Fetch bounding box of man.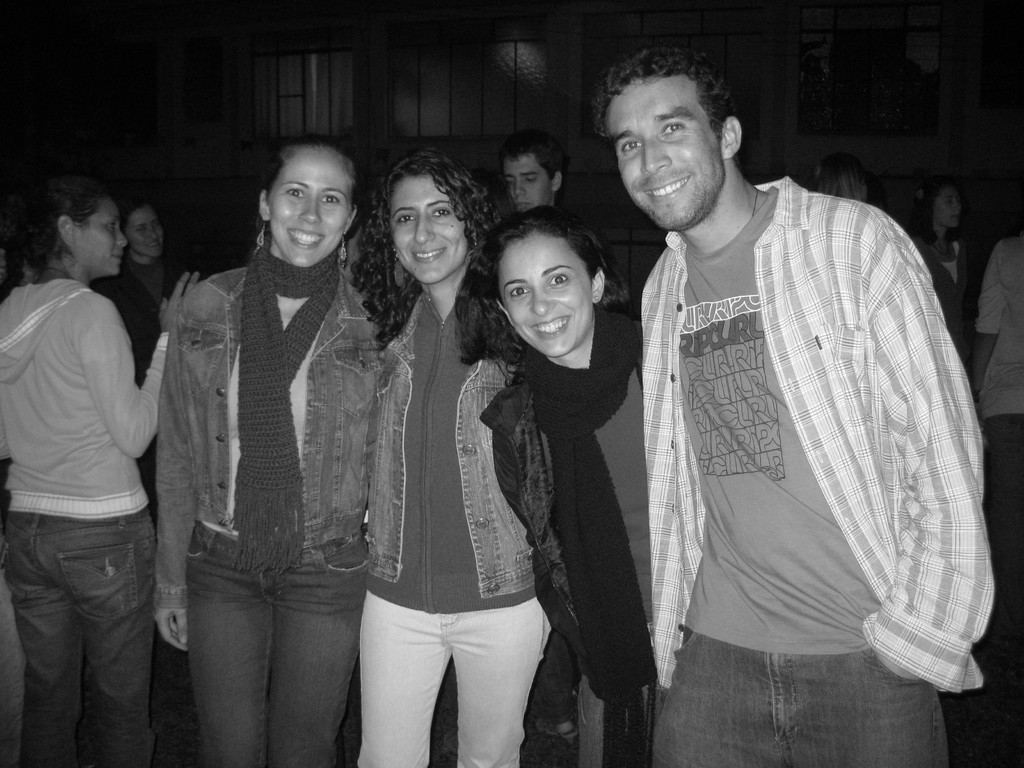
Bbox: l=591, t=41, r=993, b=750.
